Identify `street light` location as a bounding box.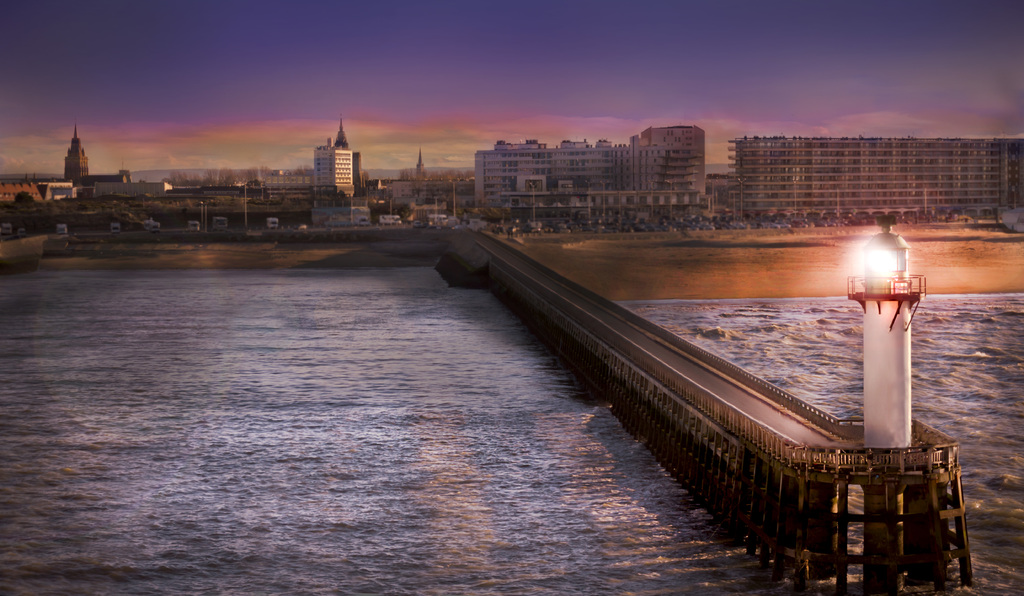
584 179 597 220.
